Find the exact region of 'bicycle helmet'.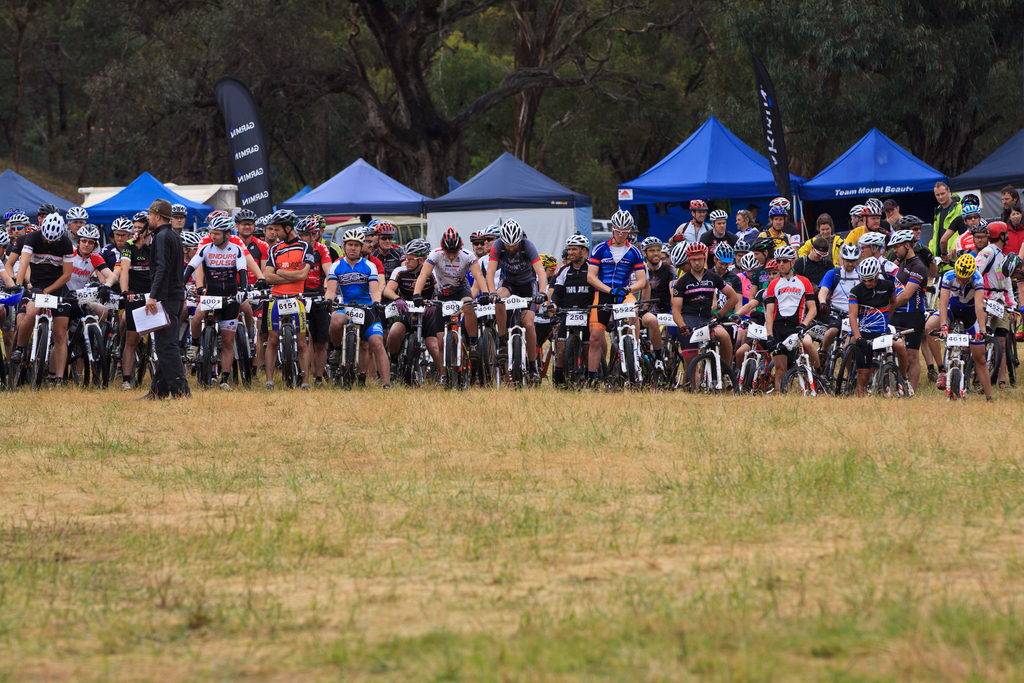
Exact region: (859,232,886,245).
